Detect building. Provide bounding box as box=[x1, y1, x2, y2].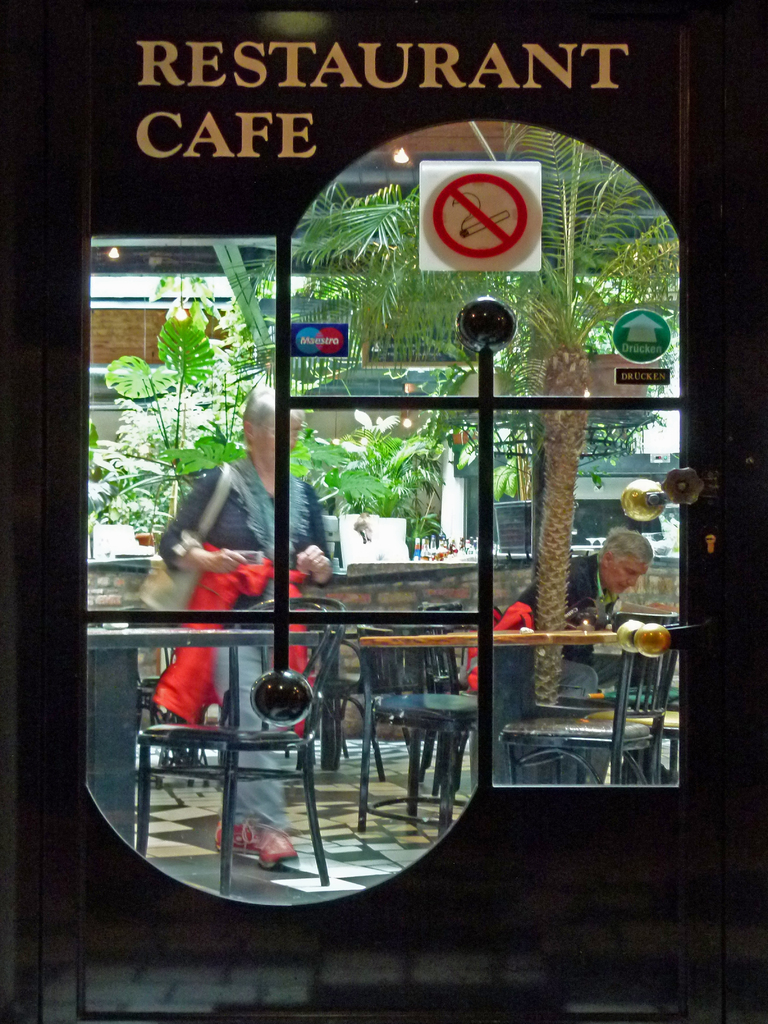
box=[0, 0, 767, 1023].
